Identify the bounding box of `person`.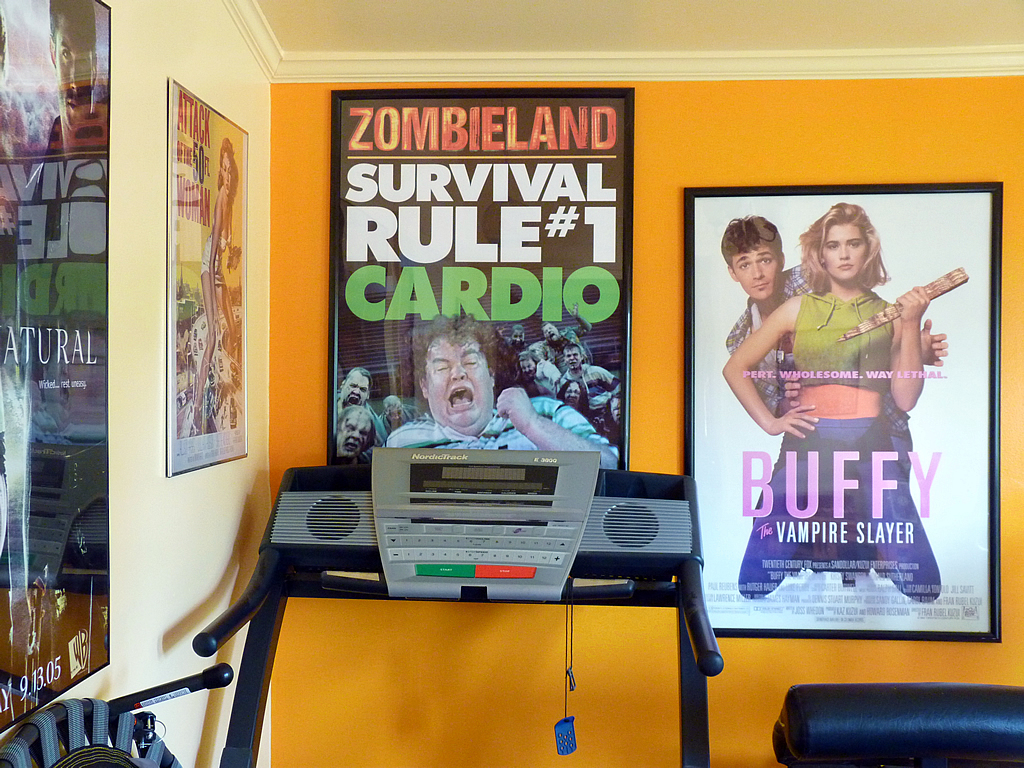
336 402 385 467.
